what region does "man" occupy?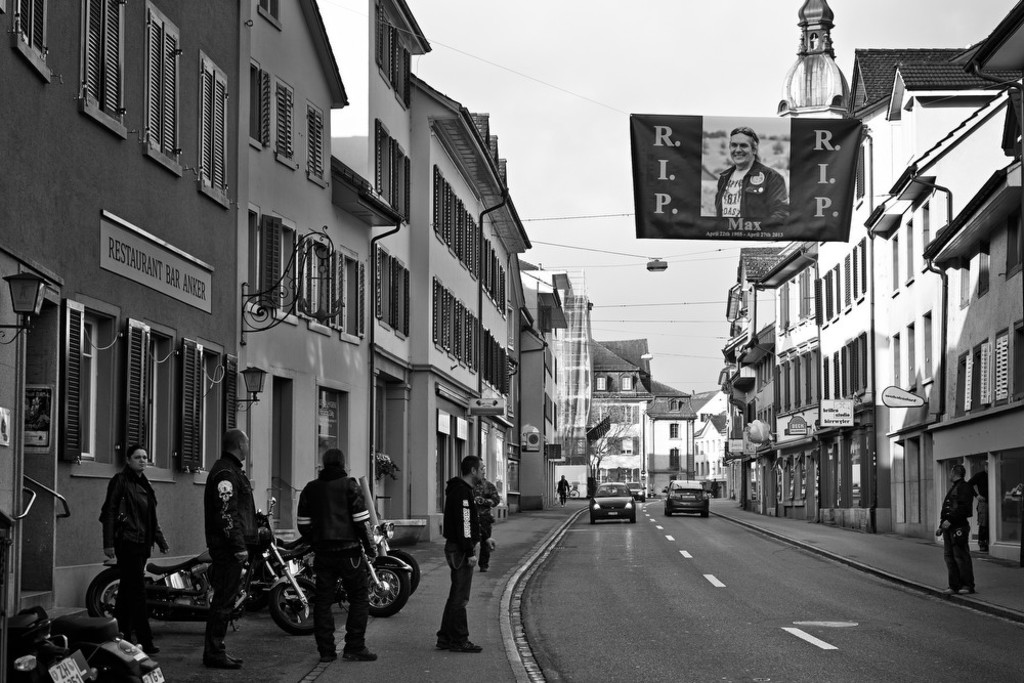
[x1=280, y1=455, x2=389, y2=652].
